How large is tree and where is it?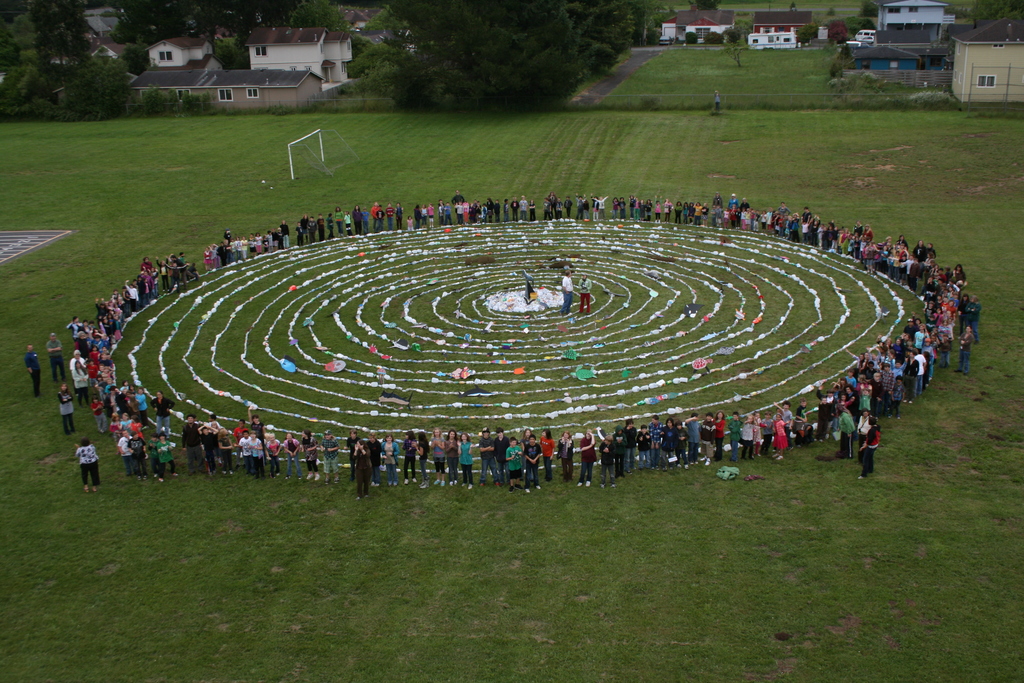
Bounding box: Rect(360, 62, 417, 97).
